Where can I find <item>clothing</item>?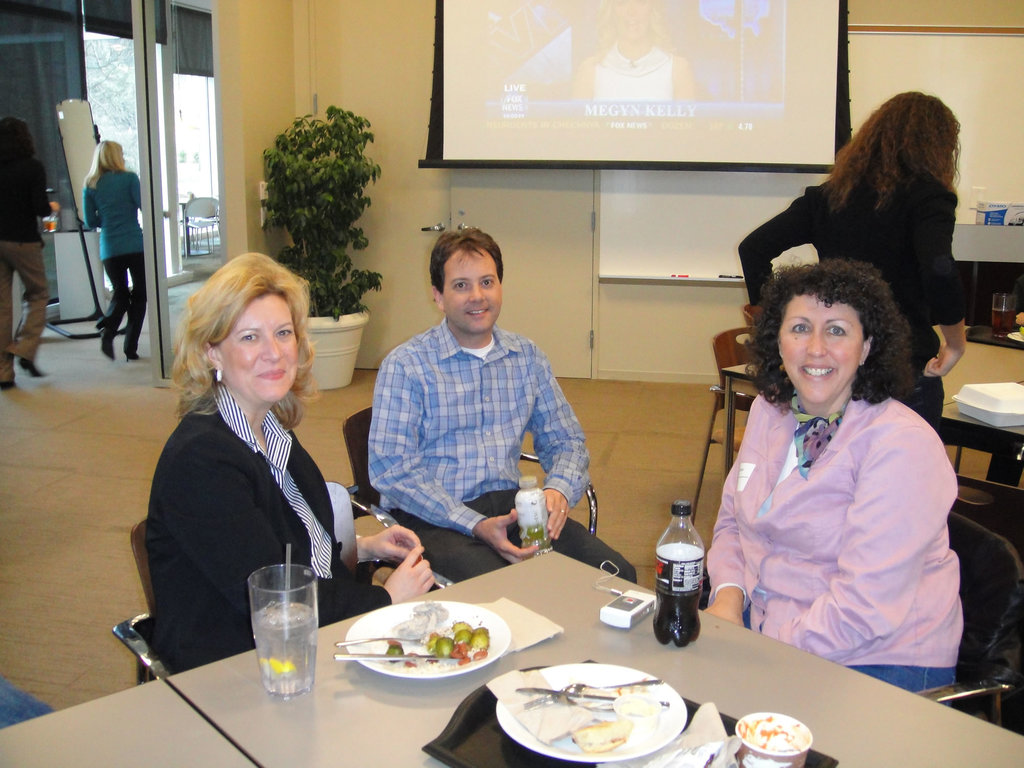
You can find it at bbox(77, 161, 154, 351).
